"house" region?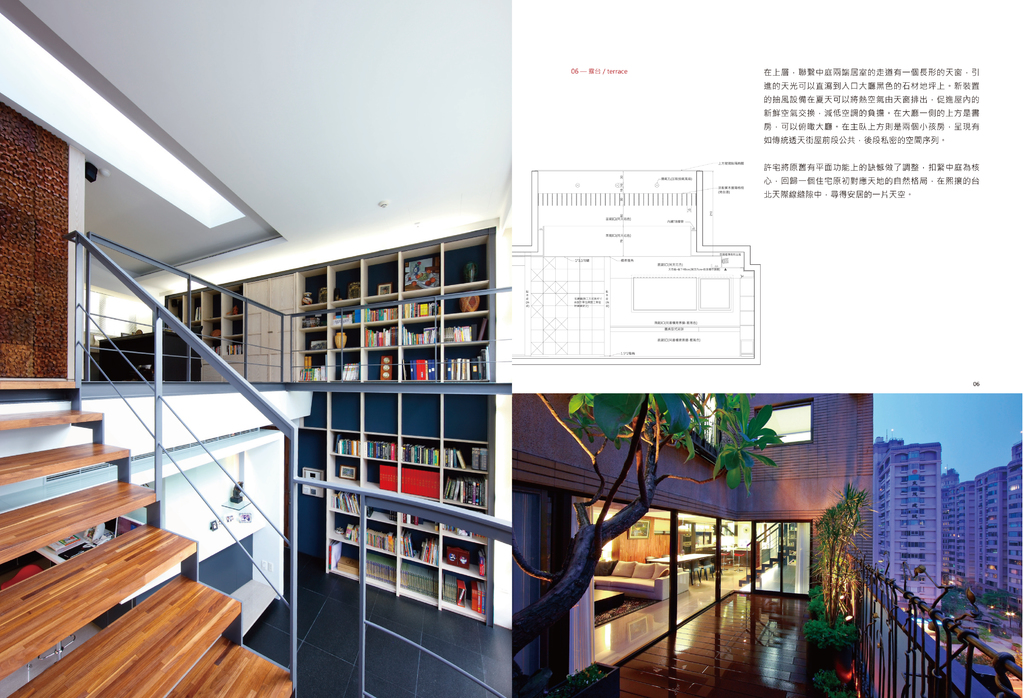
[x1=0, y1=0, x2=1023, y2=697]
